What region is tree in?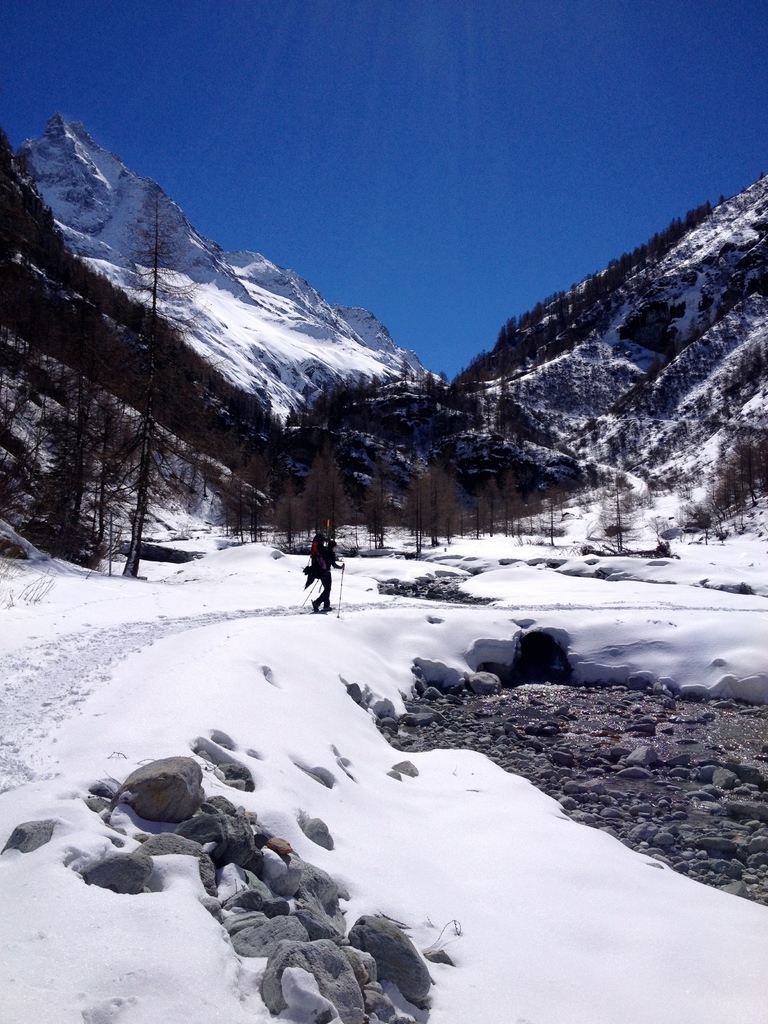
x1=224 y1=447 x2=248 y2=540.
